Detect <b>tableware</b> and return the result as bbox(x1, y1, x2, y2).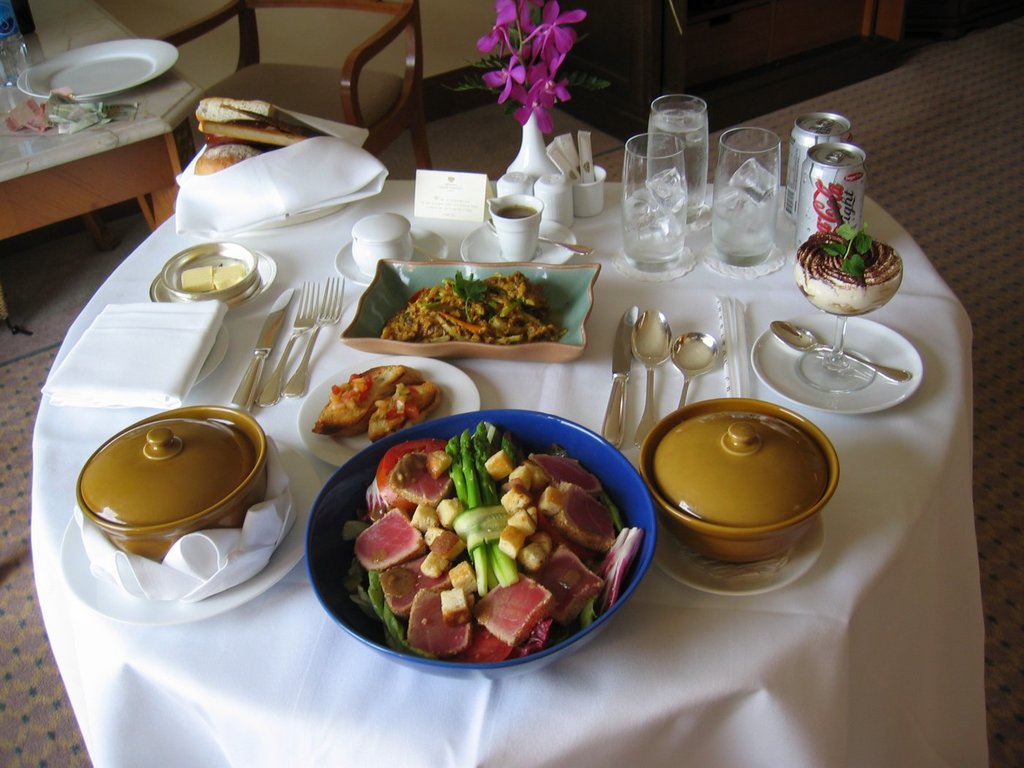
bbox(669, 329, 721, 409).
